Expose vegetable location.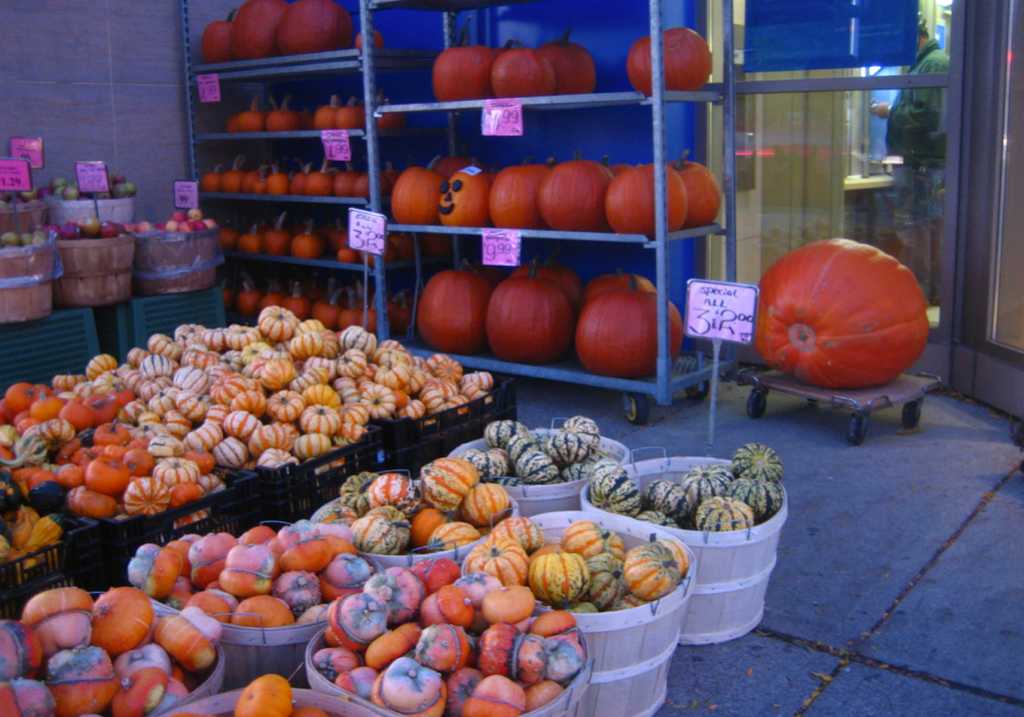
Exposed at 0,618,42,682.
